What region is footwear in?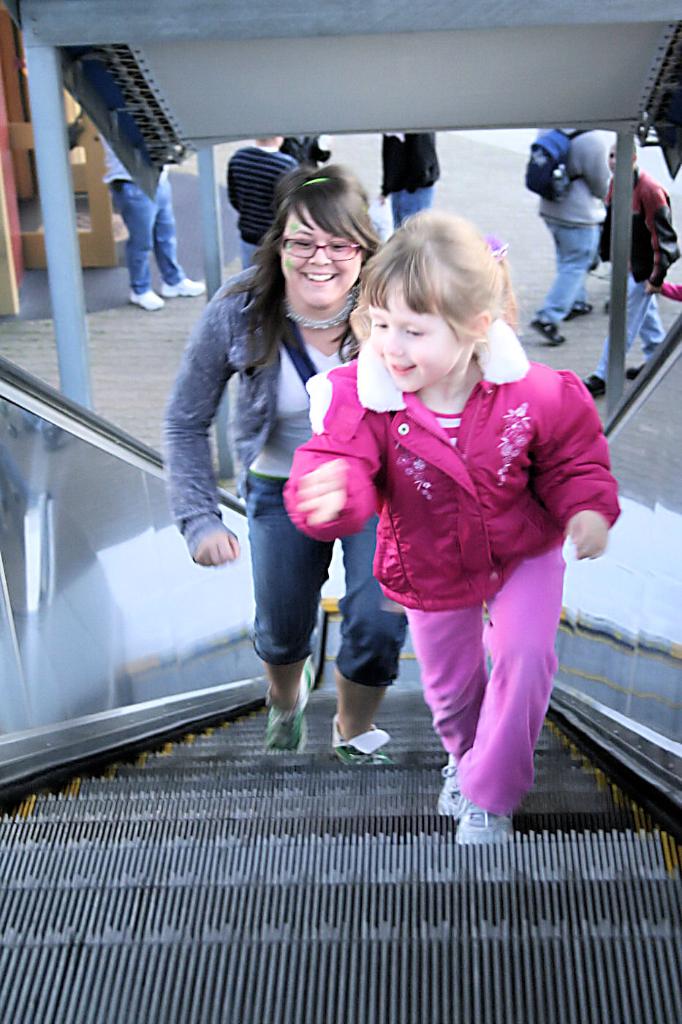
box(160, 272, 204, 298).
